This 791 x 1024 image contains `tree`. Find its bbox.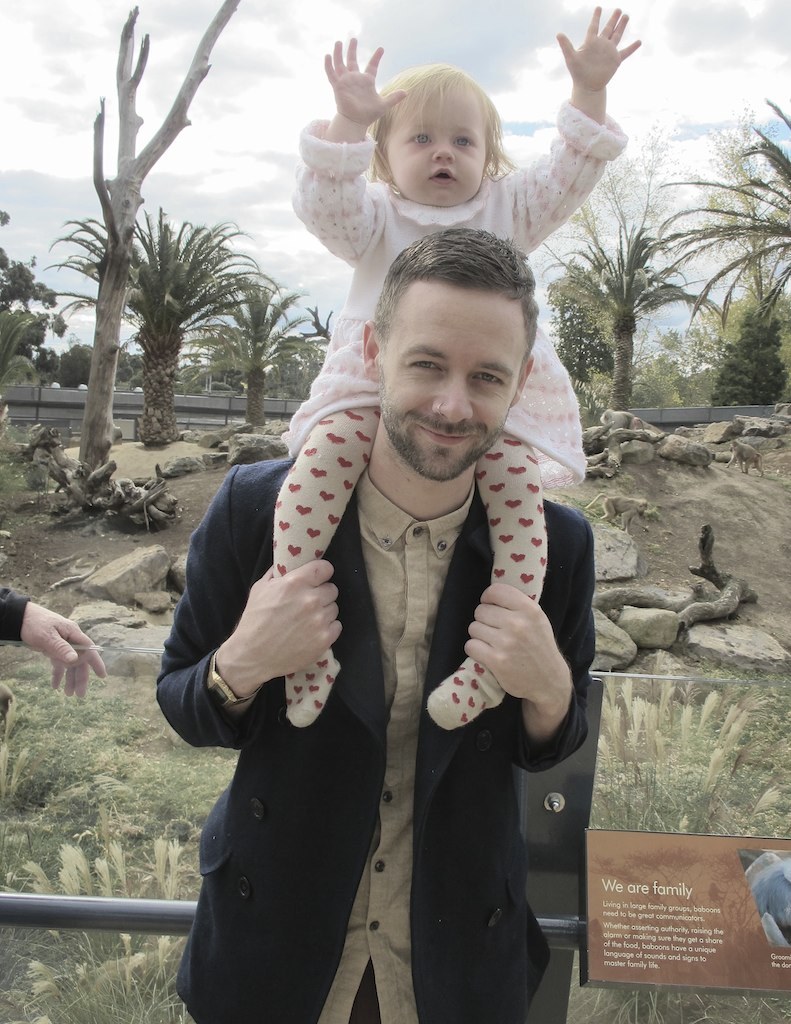
<region>0, 195, 36, 409</region>.
